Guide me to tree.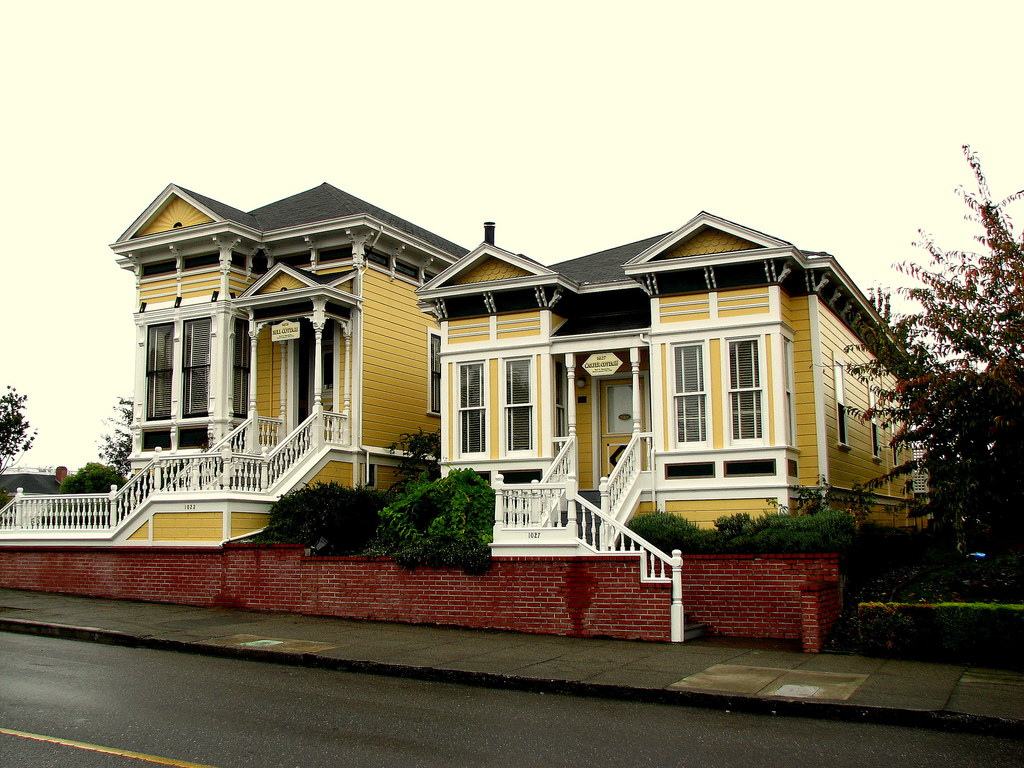
Guidance: 0, 390, 40, 479.
